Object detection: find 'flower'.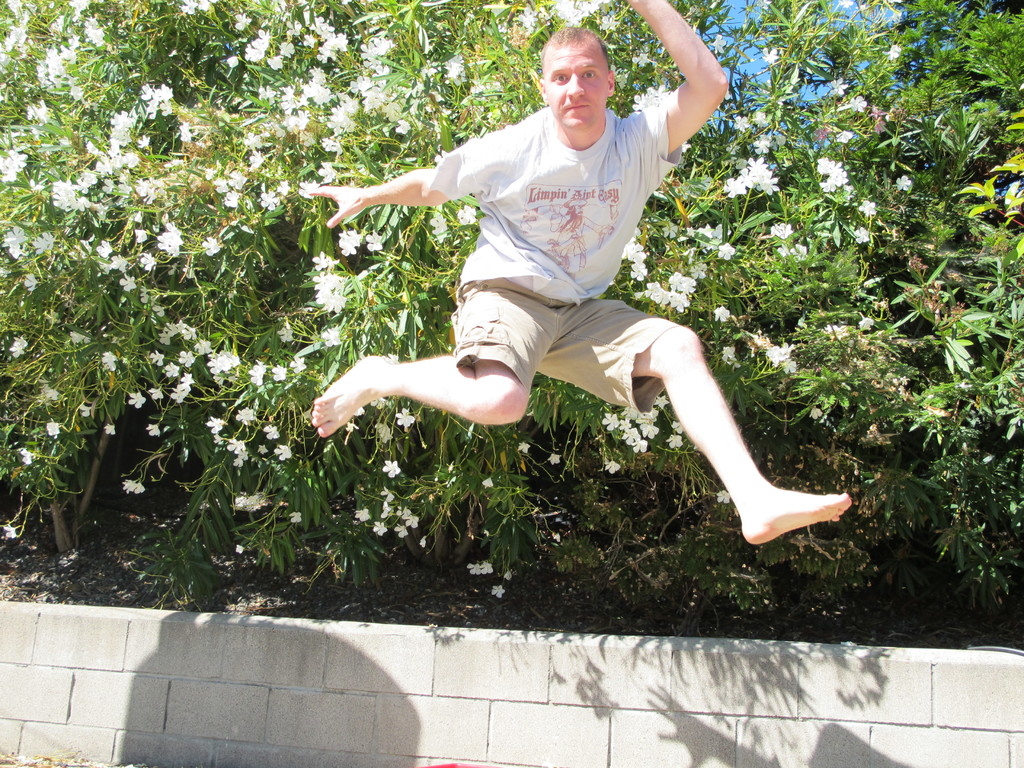
x1=95, y1=237, x2=113, y2=255.
